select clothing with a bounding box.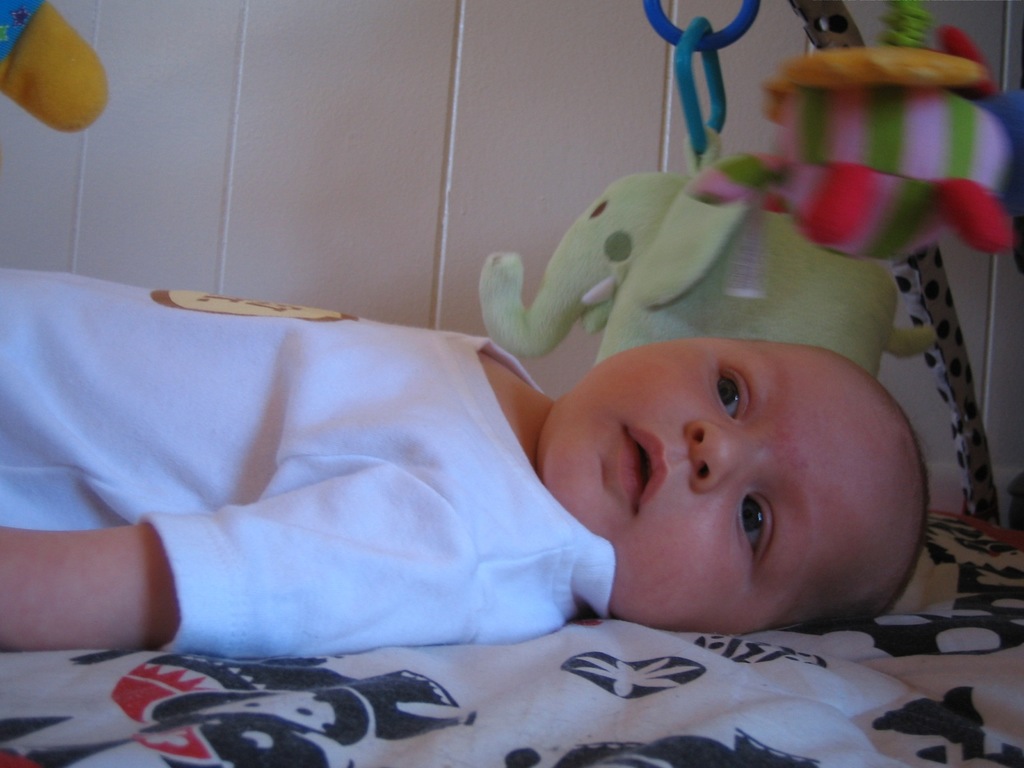
Rect(0, 266, 616, 660).
